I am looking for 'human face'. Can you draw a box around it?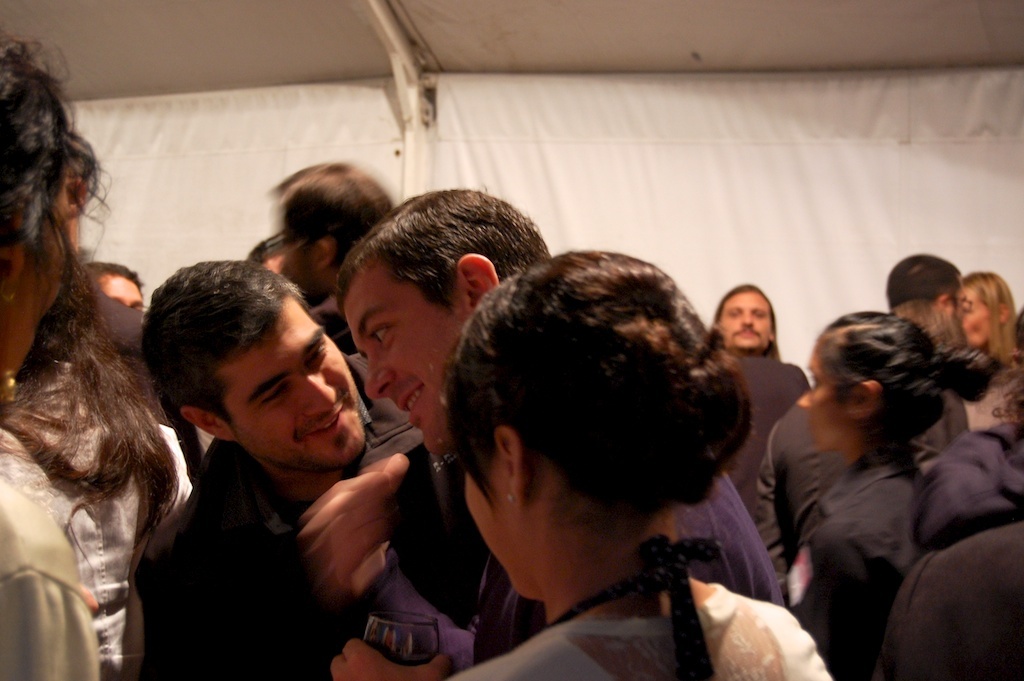
Sure, the bounding box is x1=792, y1=348, x2=845, y2=459.
